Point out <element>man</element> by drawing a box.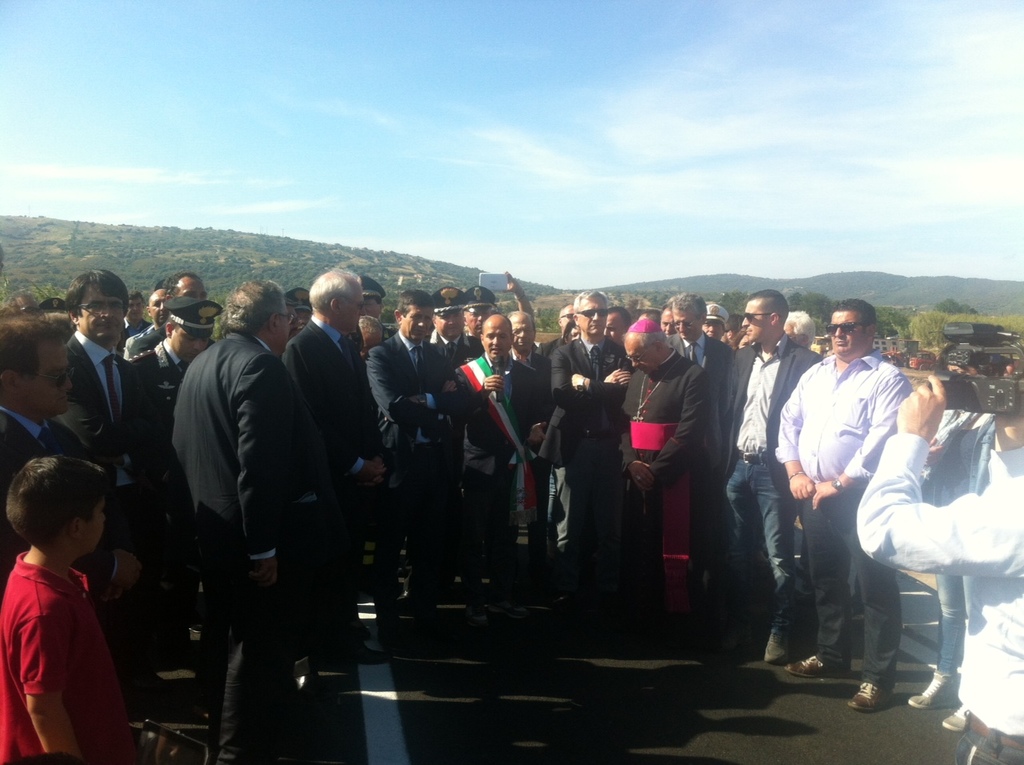
select_region(361, 286, 472, 611).
